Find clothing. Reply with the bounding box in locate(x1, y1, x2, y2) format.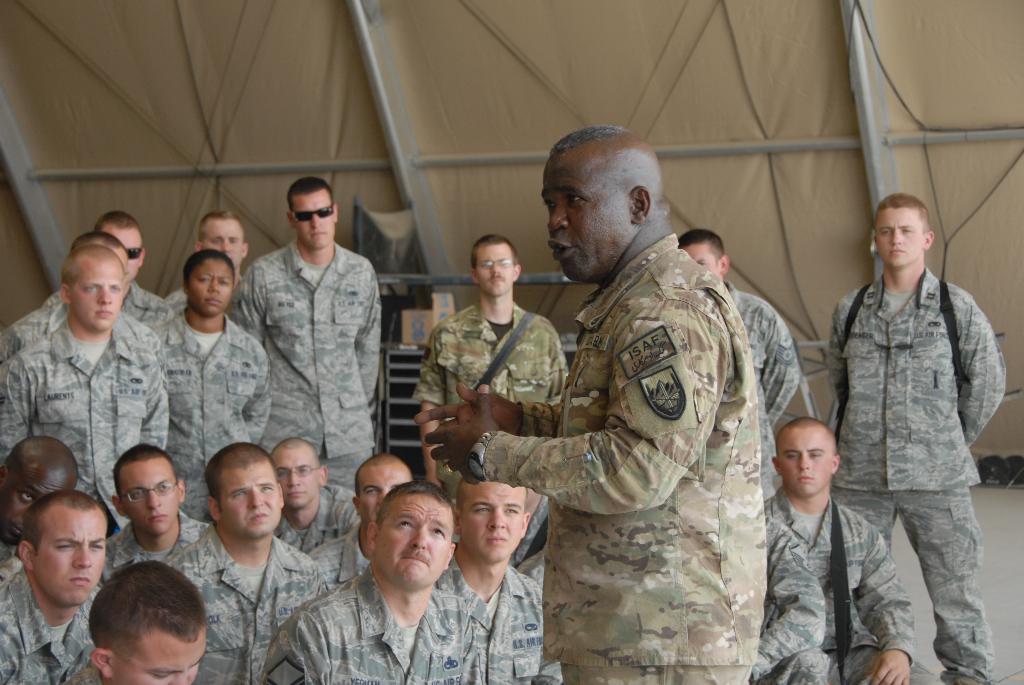
locate(138, 311, 276, 505).
